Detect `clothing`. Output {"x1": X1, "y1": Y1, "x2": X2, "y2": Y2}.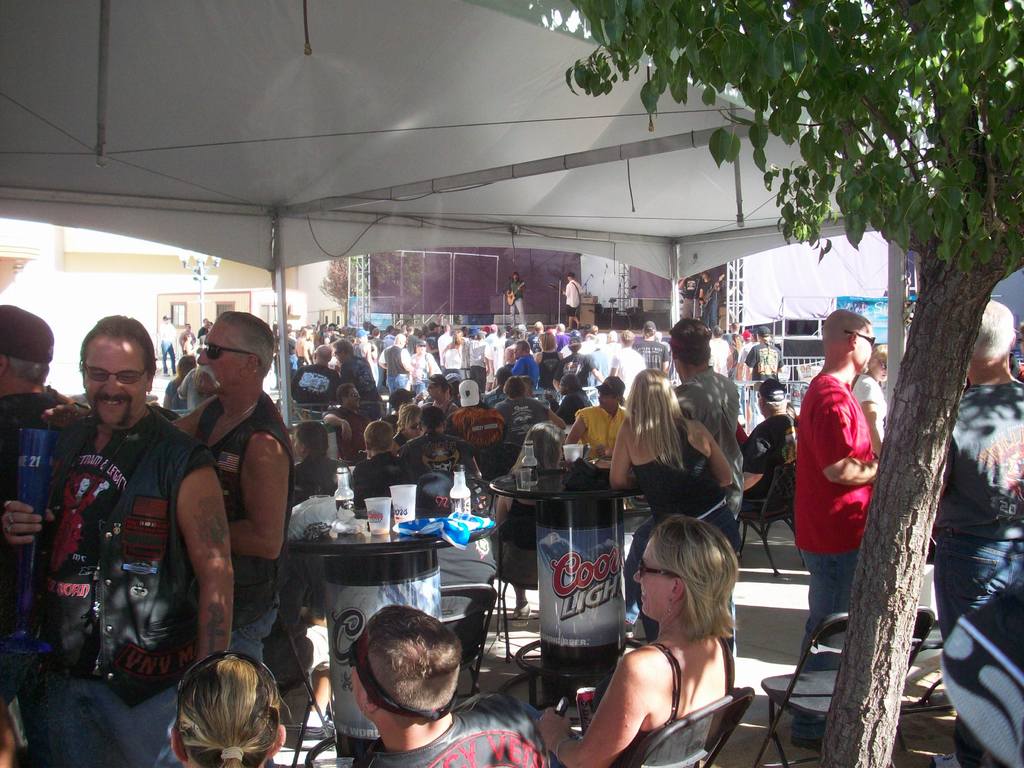
{"x1": 933, "y1": 365, "x2": 1023, "y2": 767}.
